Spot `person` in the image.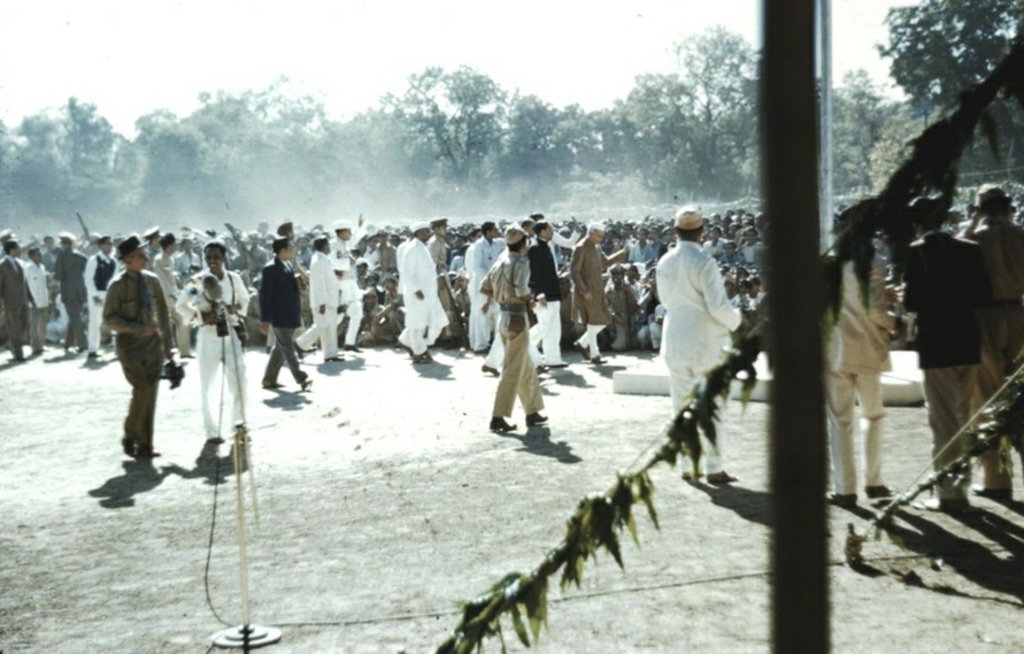
`person` found at x1=900, y1=192, x2=991, y2=510.
